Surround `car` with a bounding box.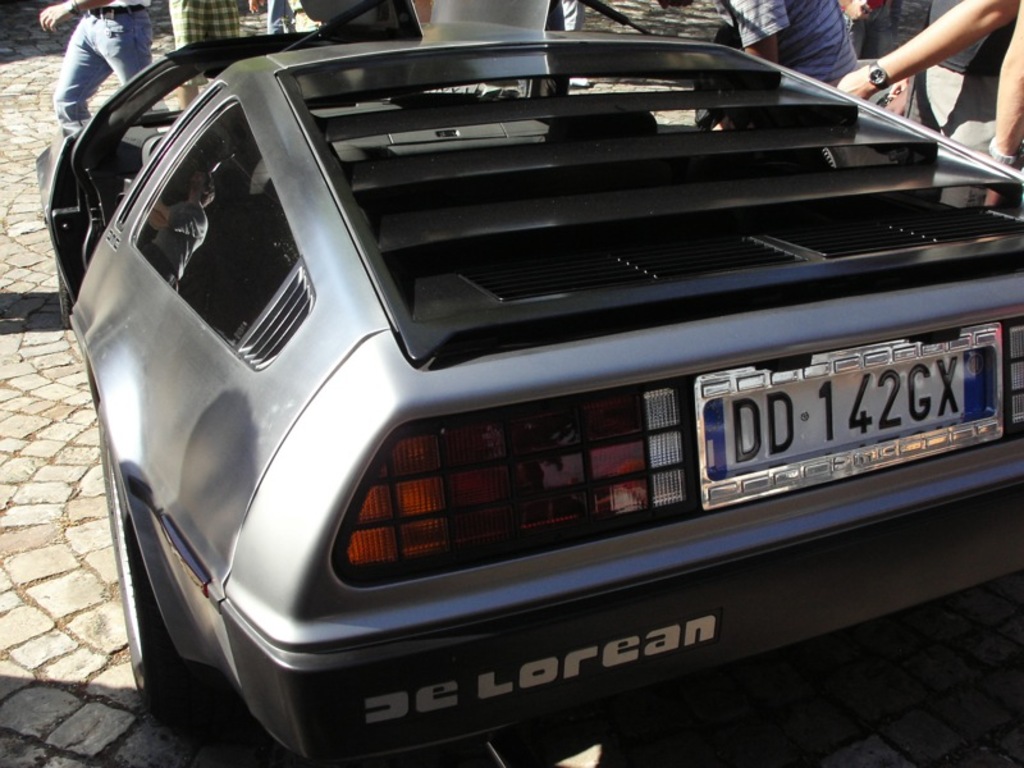
{"left": 41, "top": 0, "right": 1023, "bottom": 767}.
